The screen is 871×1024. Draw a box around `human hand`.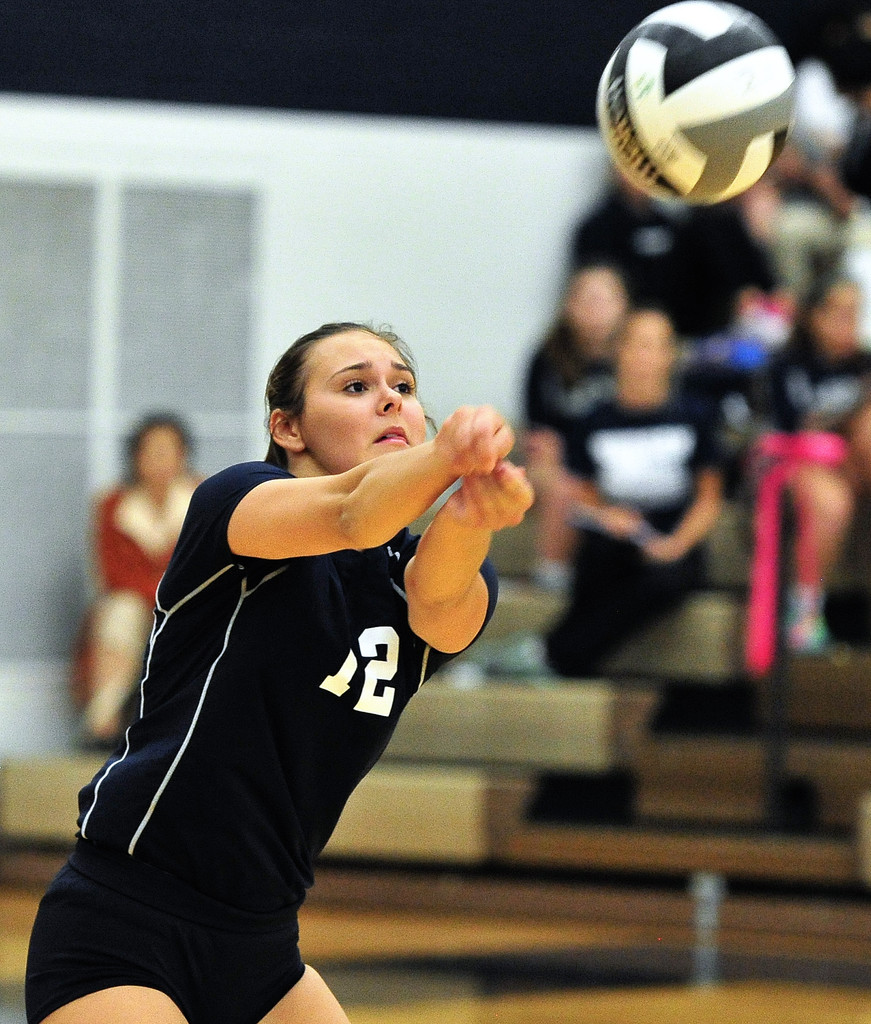
left=445, top=460, right=534, bottom=533.
